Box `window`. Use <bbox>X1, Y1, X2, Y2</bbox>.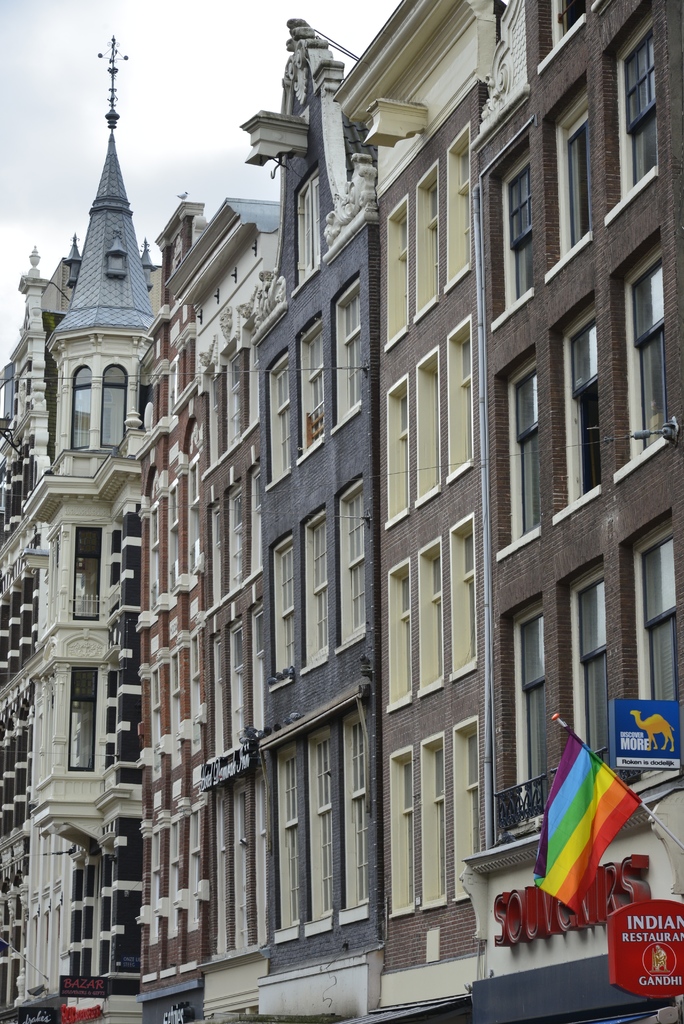
<bbox>276, 730, 323, 932</bbox>.
